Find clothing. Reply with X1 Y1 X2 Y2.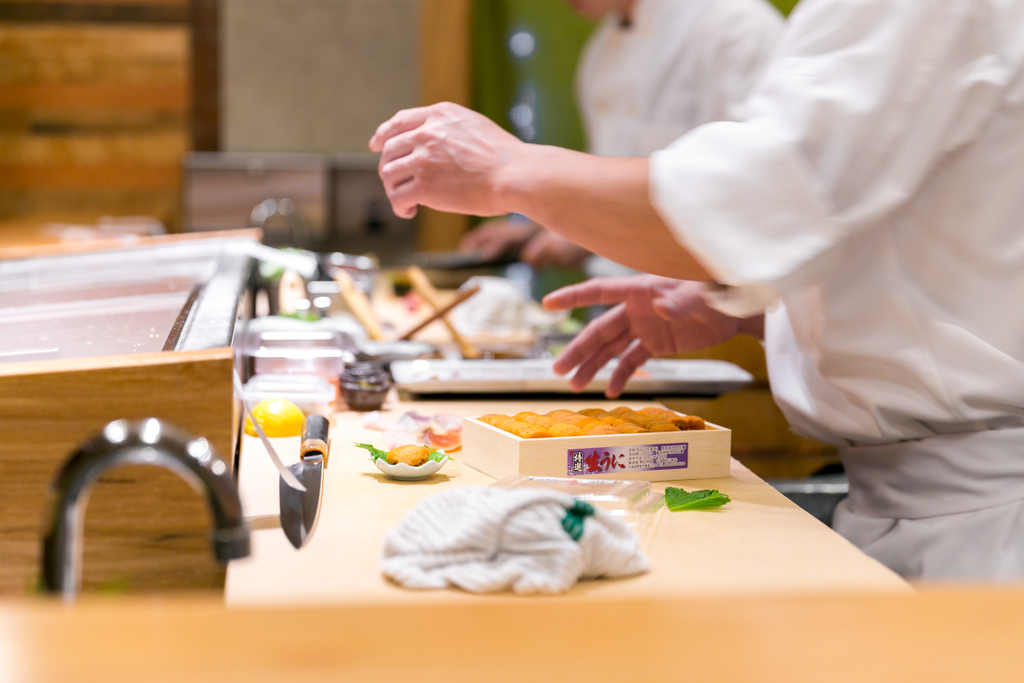
689 0 1023 586.
